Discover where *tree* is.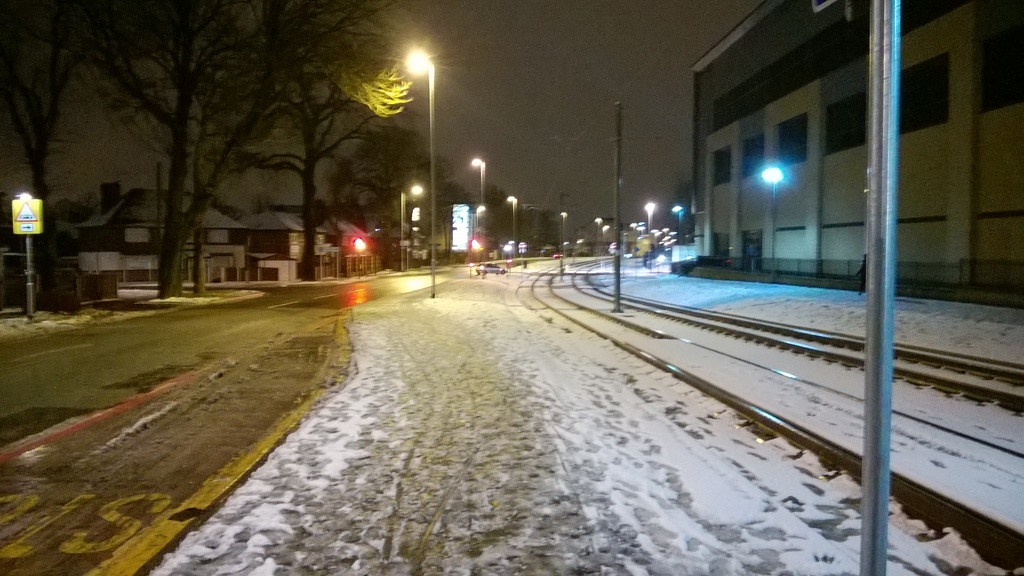
Discovered at {"x1": 0, "y1": 0, "x2": 84, "y2": 307}.
